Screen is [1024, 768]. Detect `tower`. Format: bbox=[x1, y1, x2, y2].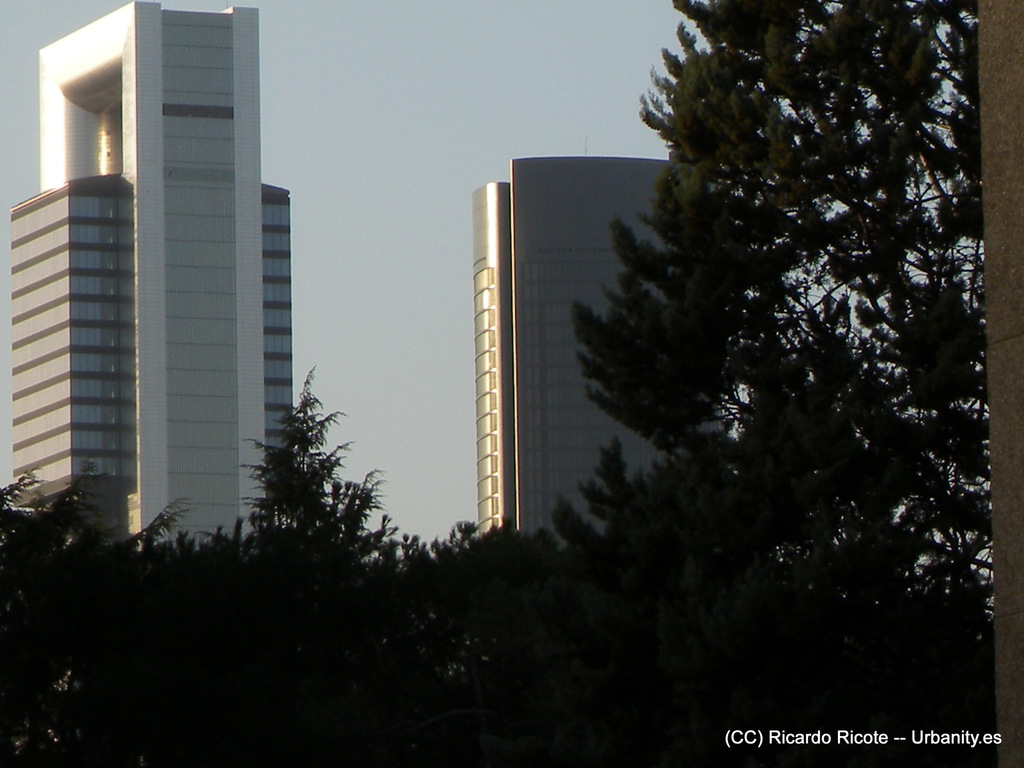
bbox=[4, 0, 298, 559].
